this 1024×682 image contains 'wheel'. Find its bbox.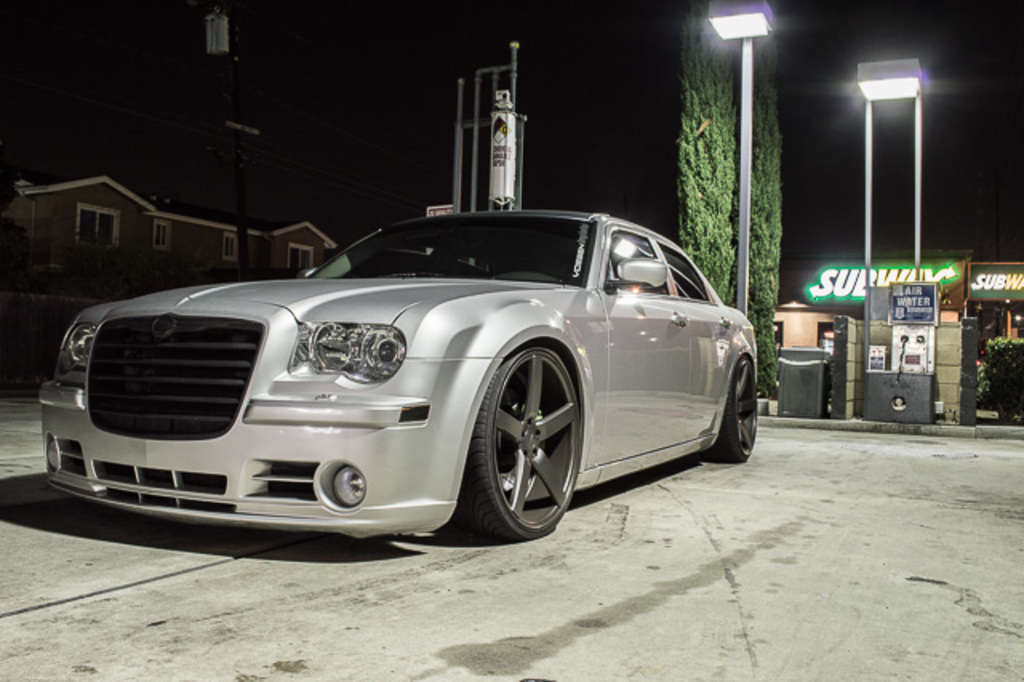
712,351,758,466.
